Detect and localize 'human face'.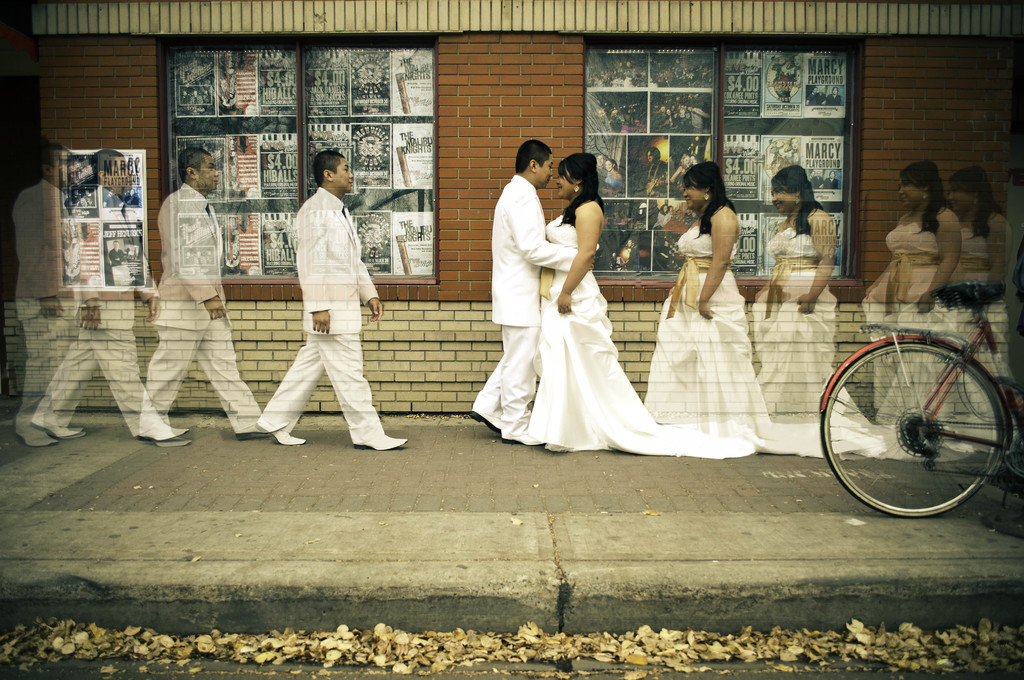
Localized at [left=335, top=160, right=360, bottom=194].
